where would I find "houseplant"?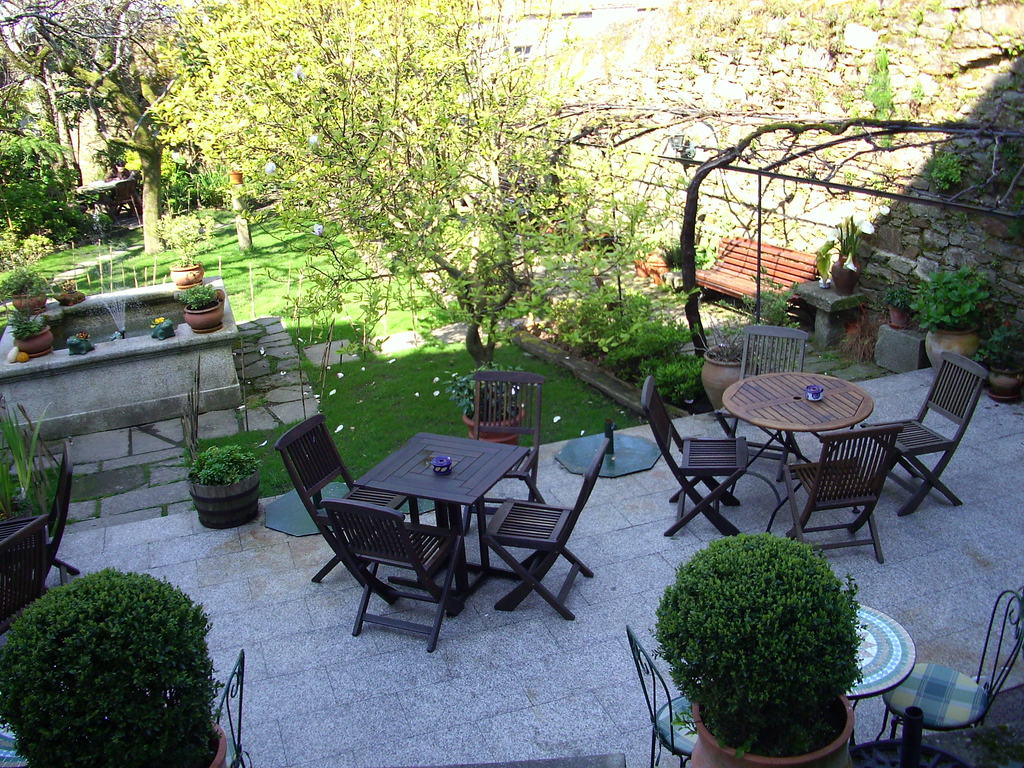
At 813, 193, 878, 300.
